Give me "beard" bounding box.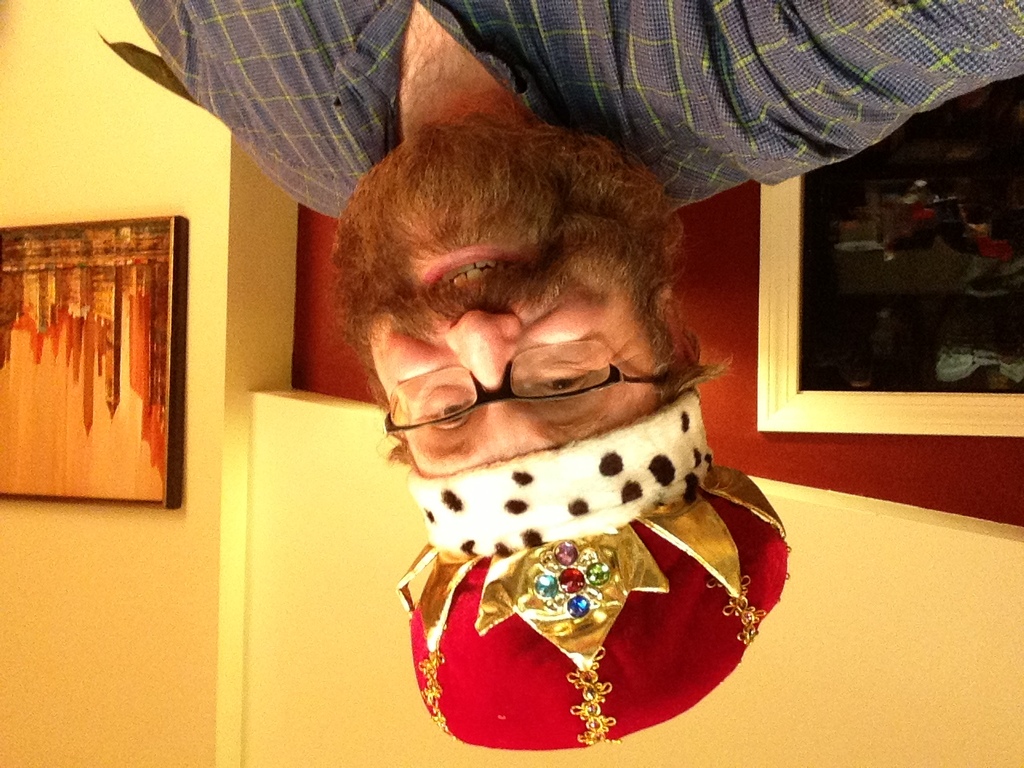
BBox(326, 108, 682, 317).
